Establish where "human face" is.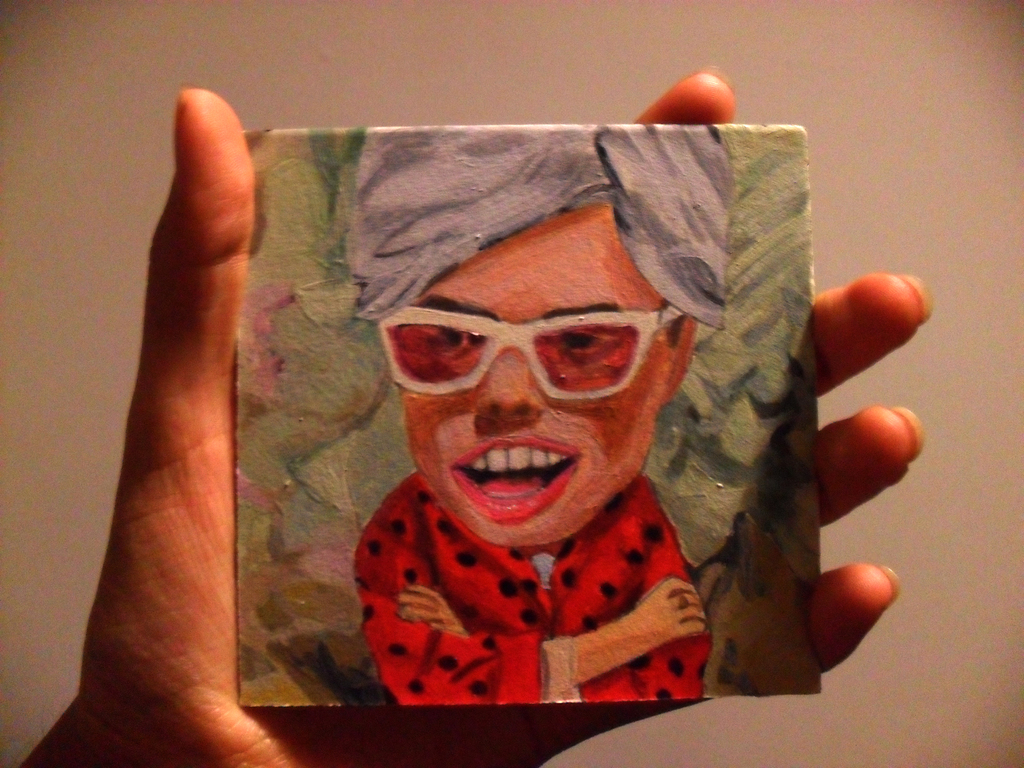
Established at 388:203:677:549.
